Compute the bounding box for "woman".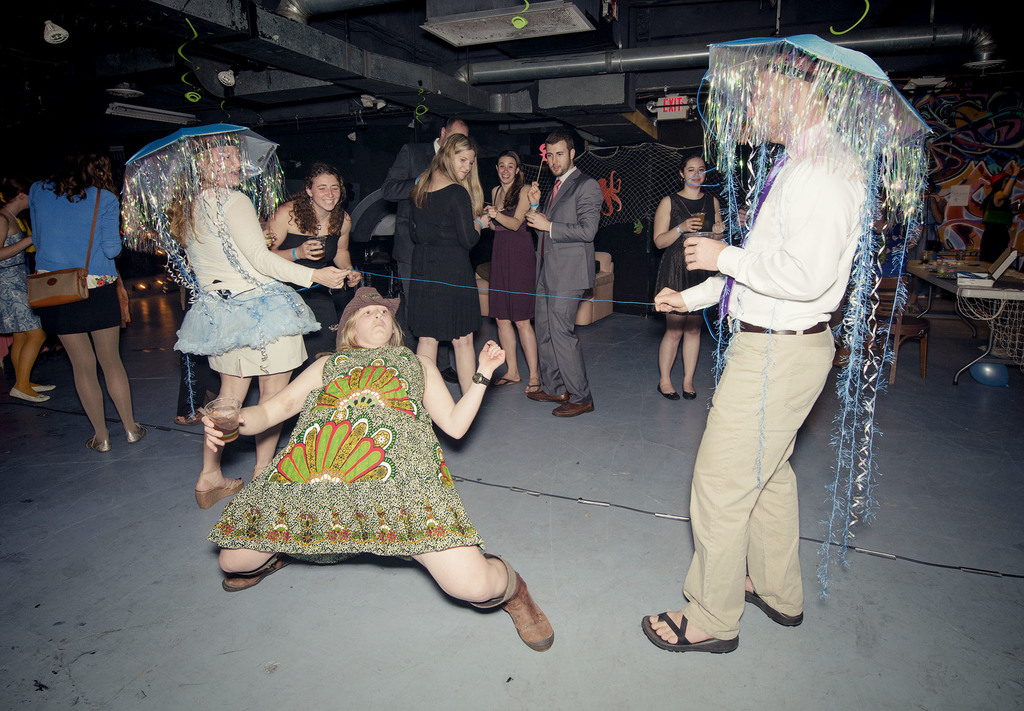
locate(403, 133, 490, 394).
